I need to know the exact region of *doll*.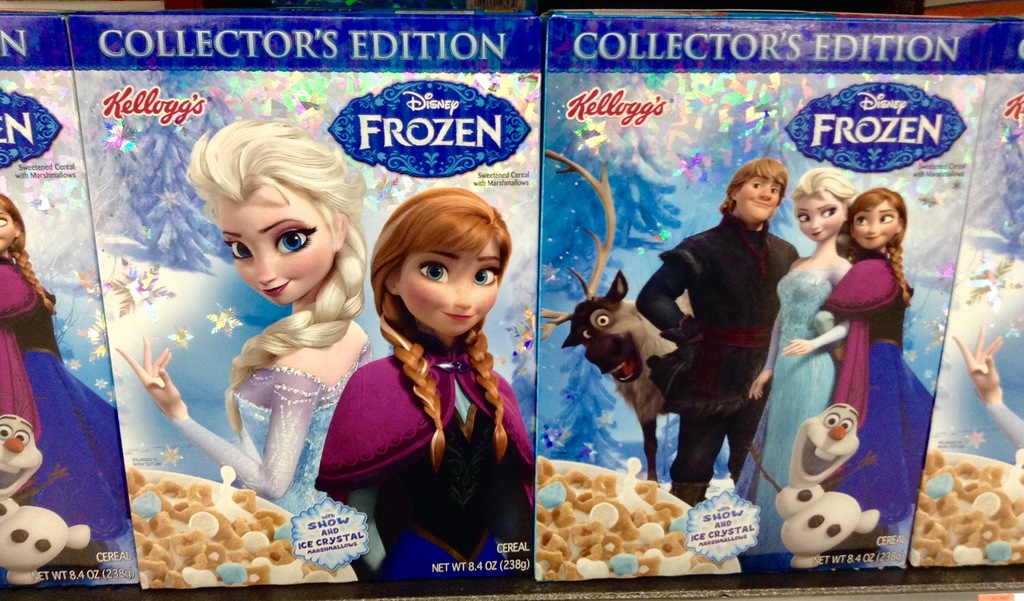
Region: detection(312, 175, 538, 597).
